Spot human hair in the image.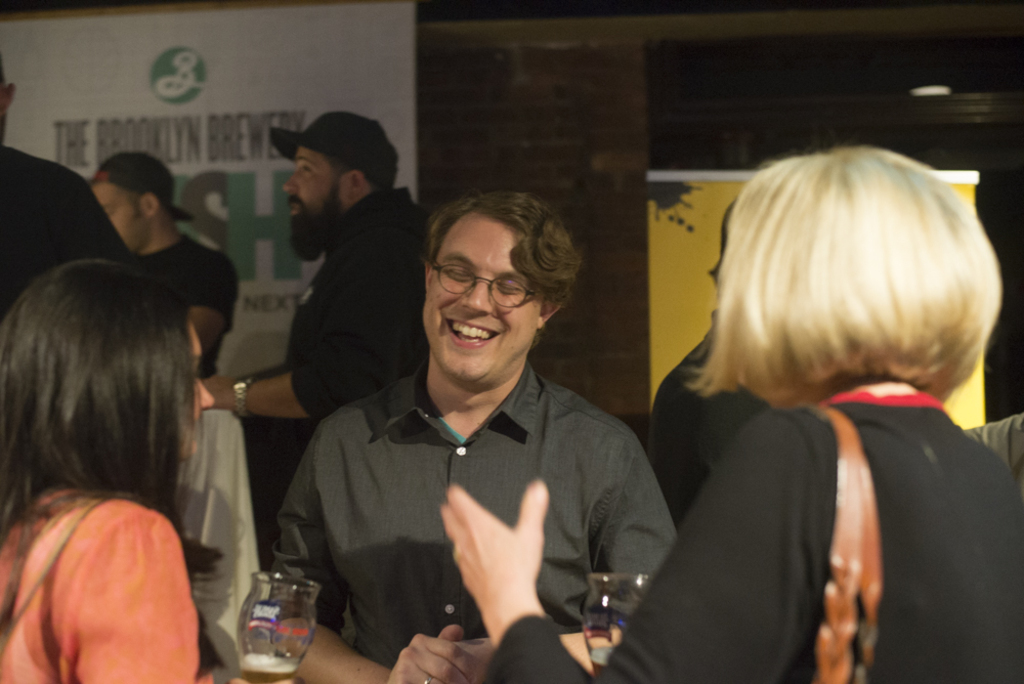
human hair found at 668:131:998:452.
